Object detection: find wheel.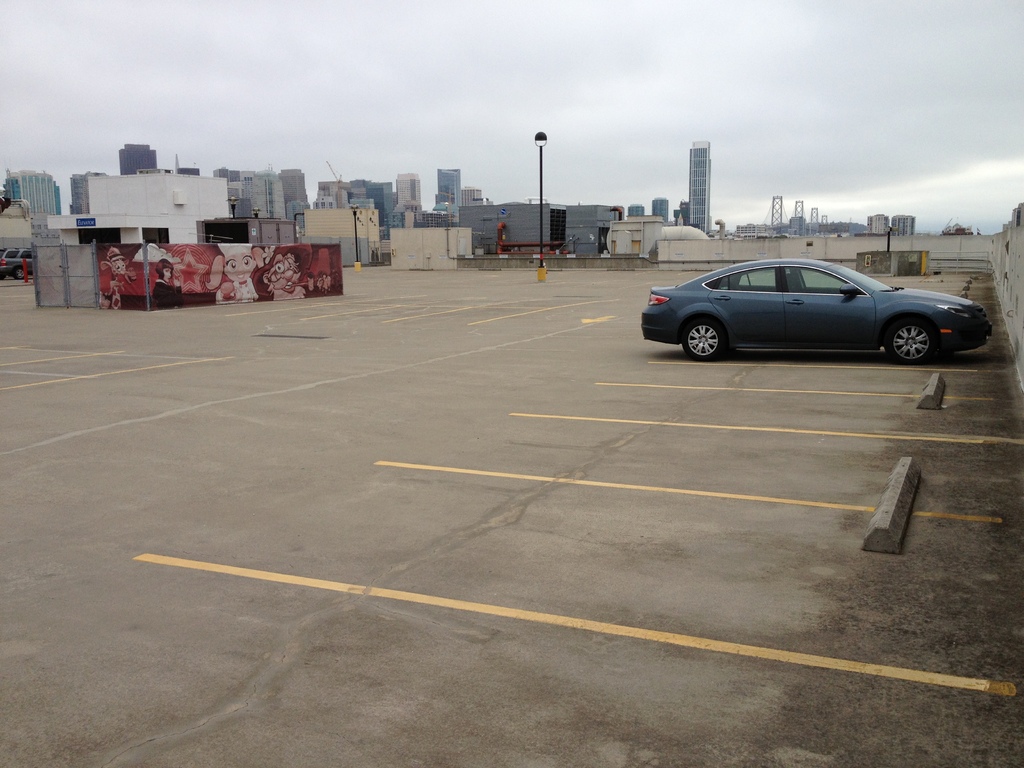
[679, 317, 722, 356].
